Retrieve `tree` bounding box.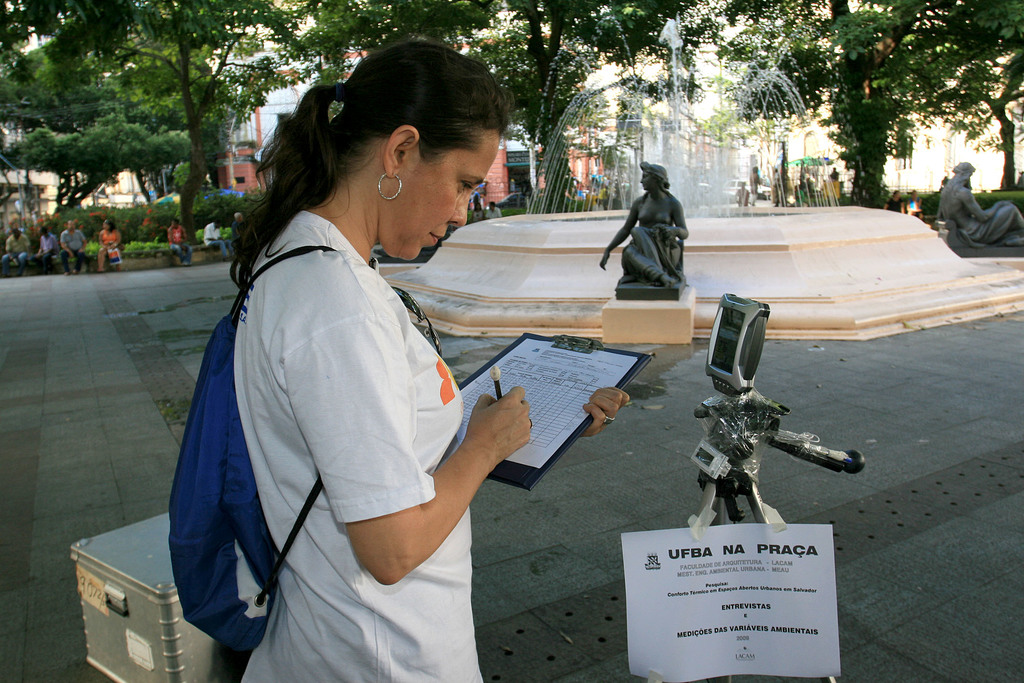
Bounding box: l=0, t=0, r=147, b=86.
